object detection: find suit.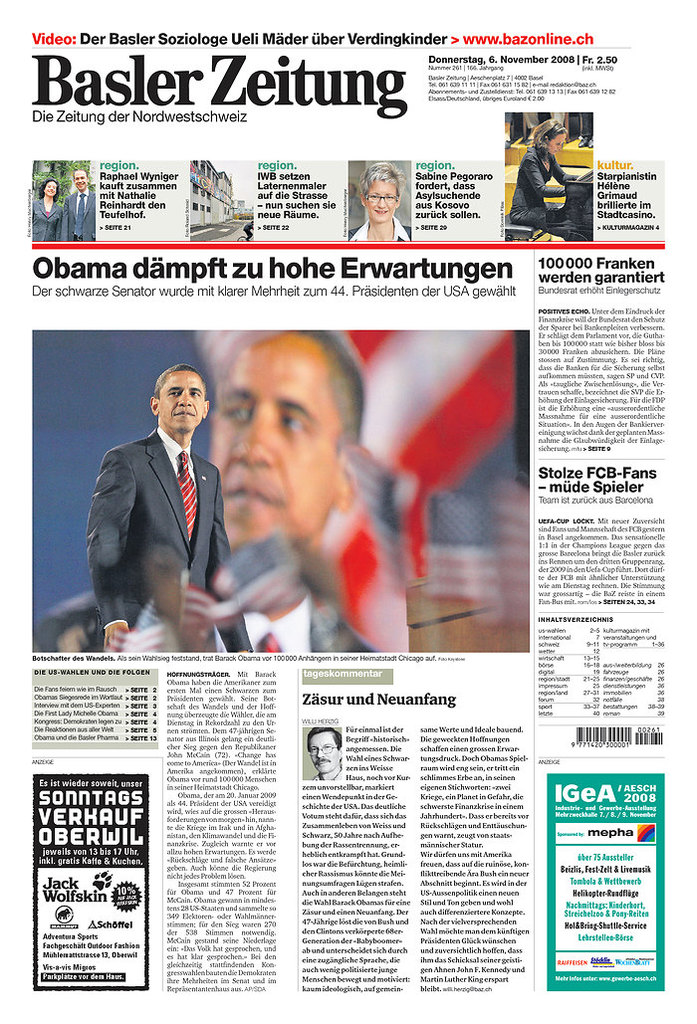
region(507, 146, 572, 227).
